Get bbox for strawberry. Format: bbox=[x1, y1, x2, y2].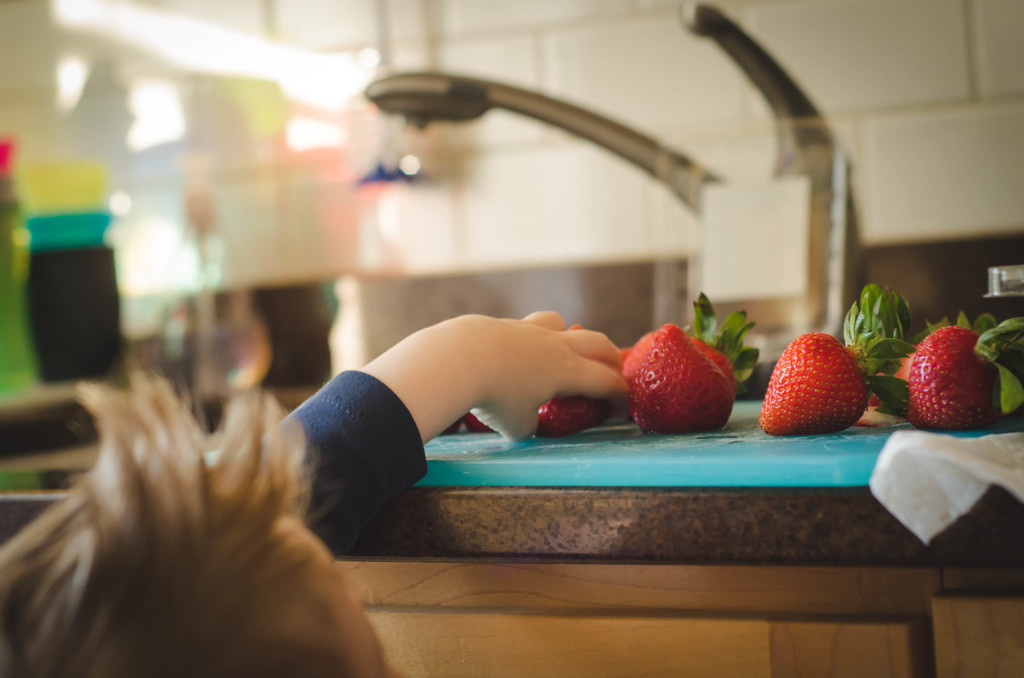
bbox=[534, 398, 604, 436].
